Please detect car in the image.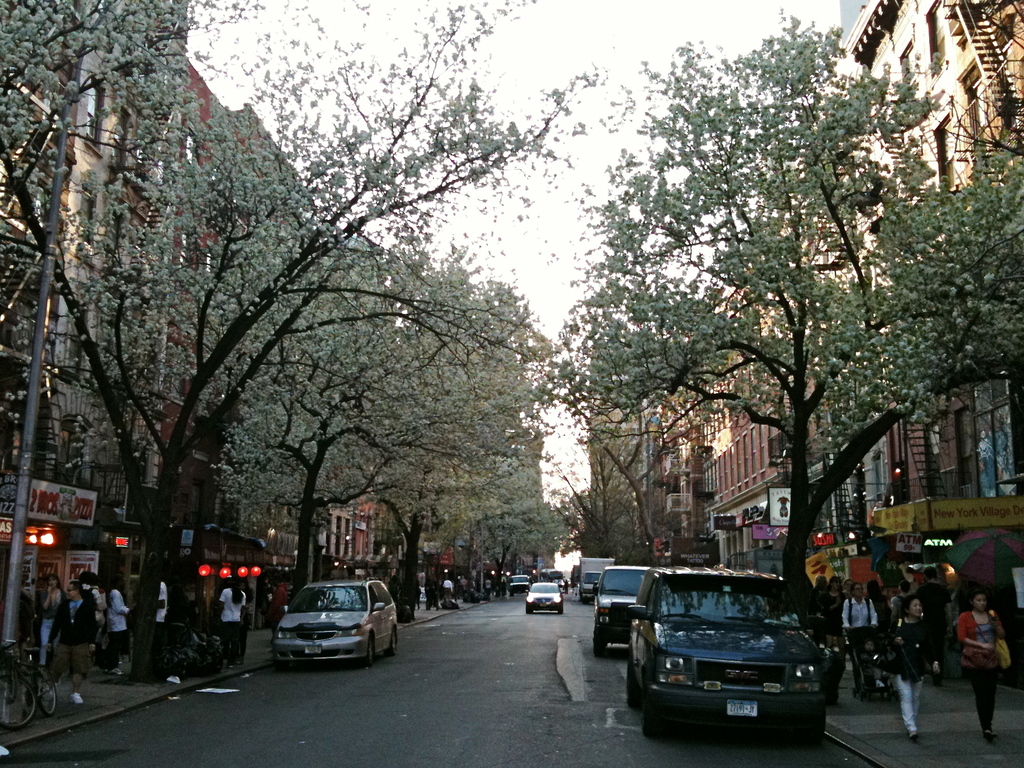
<region>627, 560, 831, 736</region>.
